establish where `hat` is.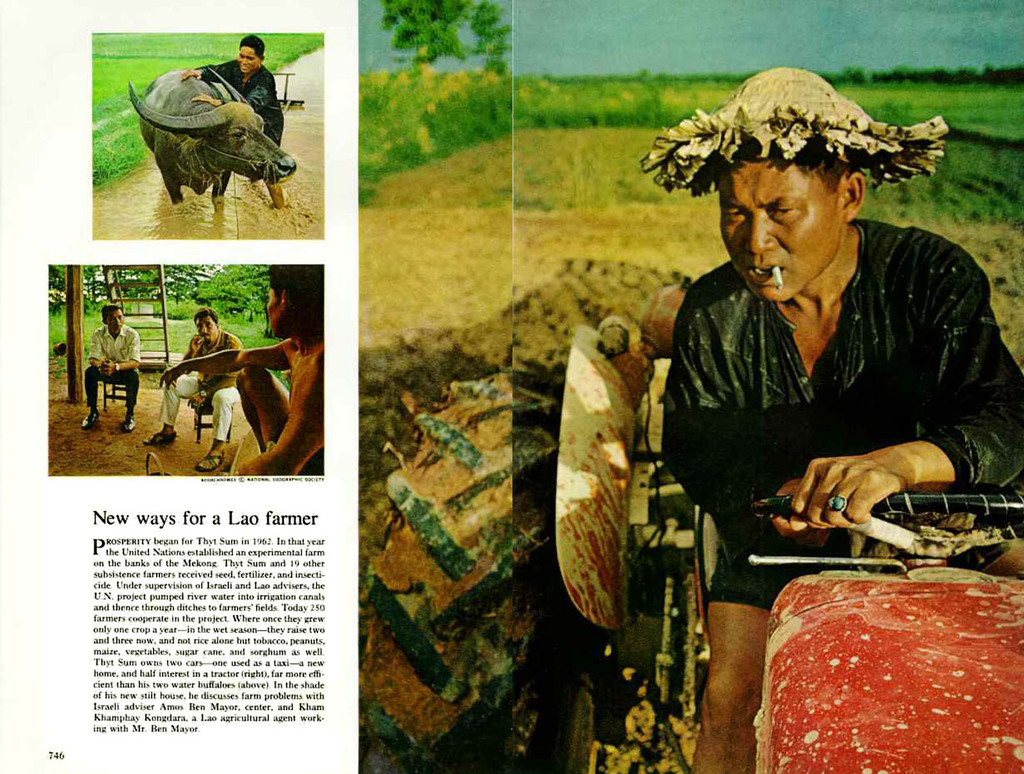
Established at [x1=641, y1=67, x2=948, y2=198].
